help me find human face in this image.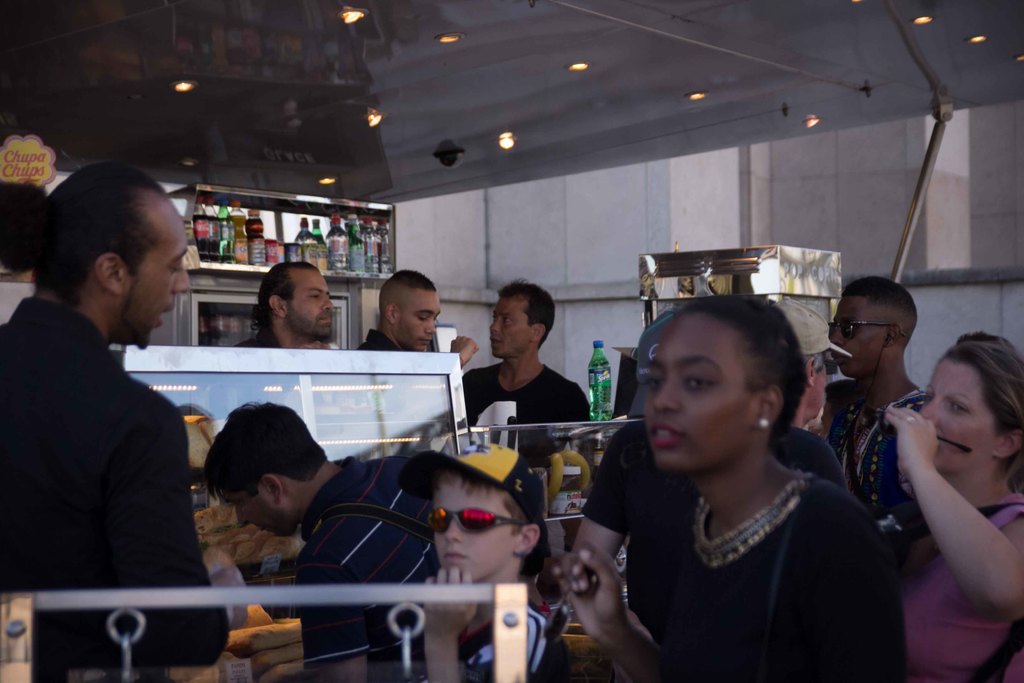
Found it: {"x1": 287, "y1": 273, "x2": 336, "y2": 323}.
